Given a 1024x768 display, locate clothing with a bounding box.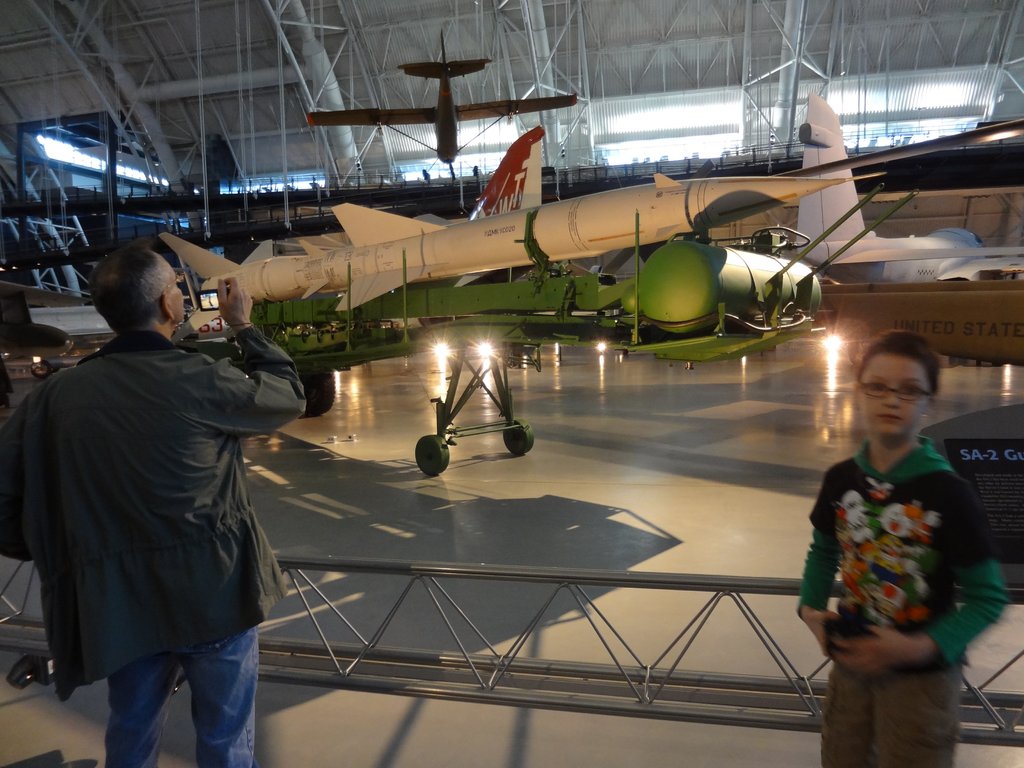
Located: 0/315/298/767.
